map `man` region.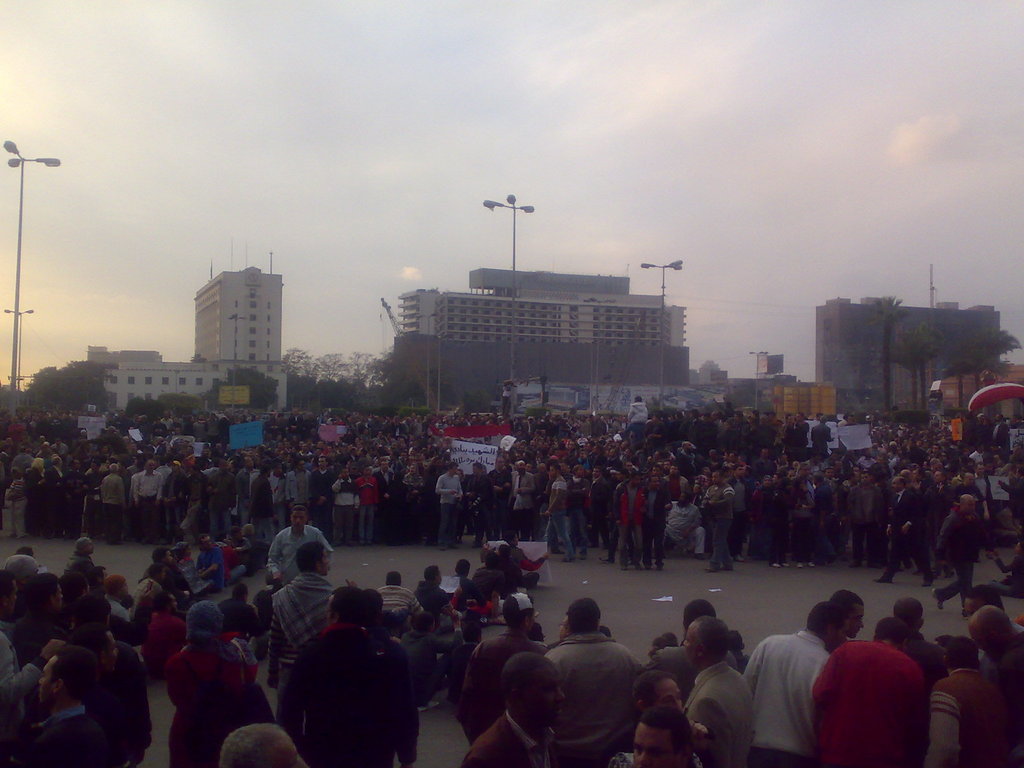
Mapped to BBox(637, 474, 673, 564).
